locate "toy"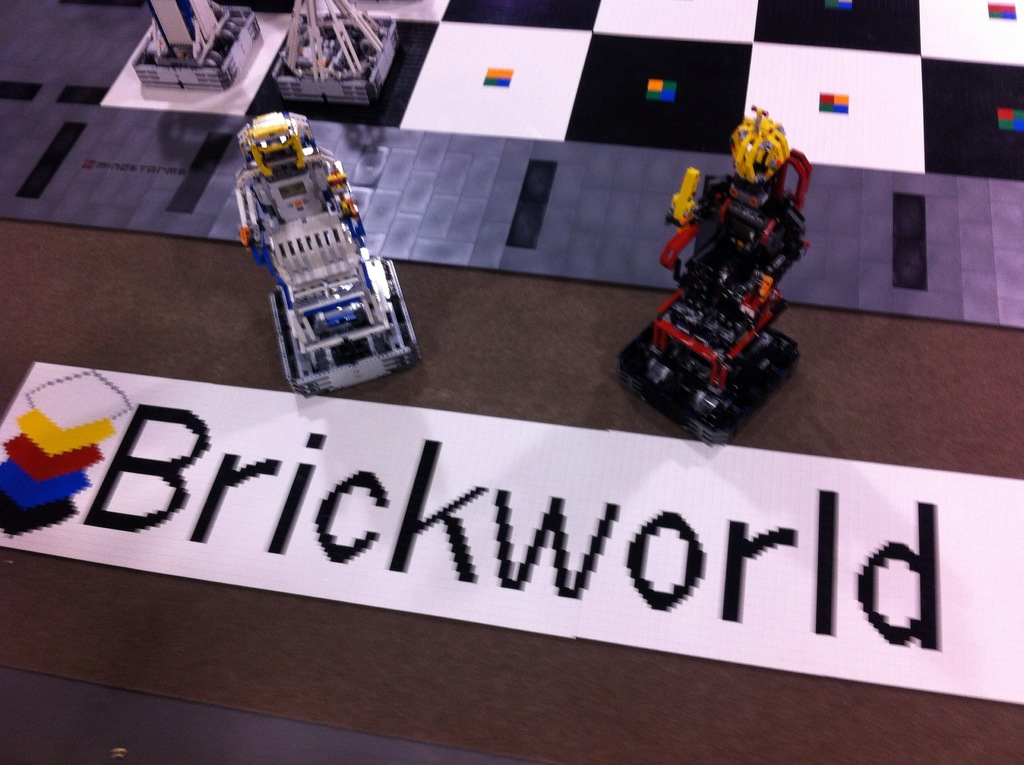
620, 104, 812, 447
